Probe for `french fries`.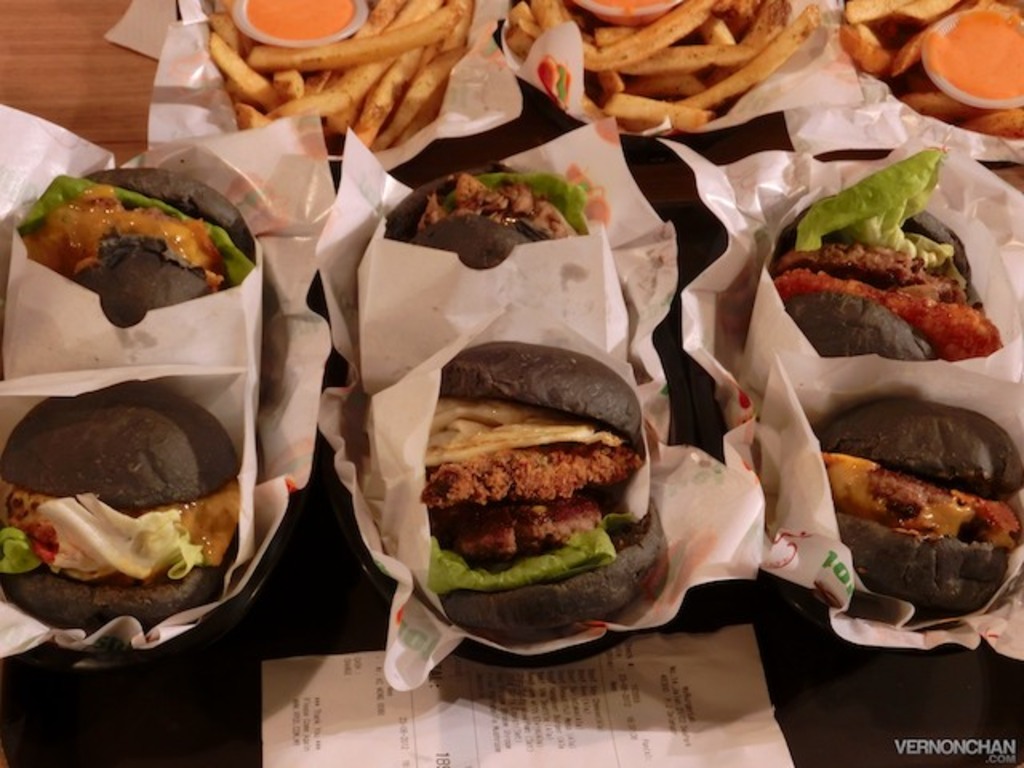
Probe result: (270, 59, 390, 122).
